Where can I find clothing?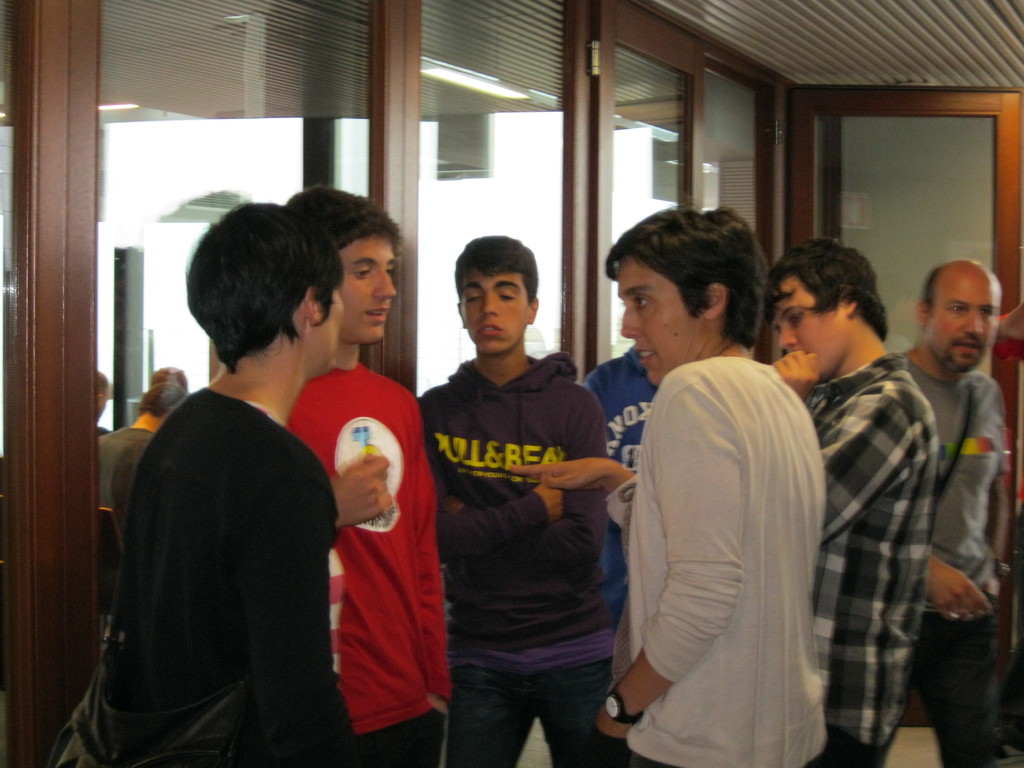
You can find it at 287:360:452:767.
